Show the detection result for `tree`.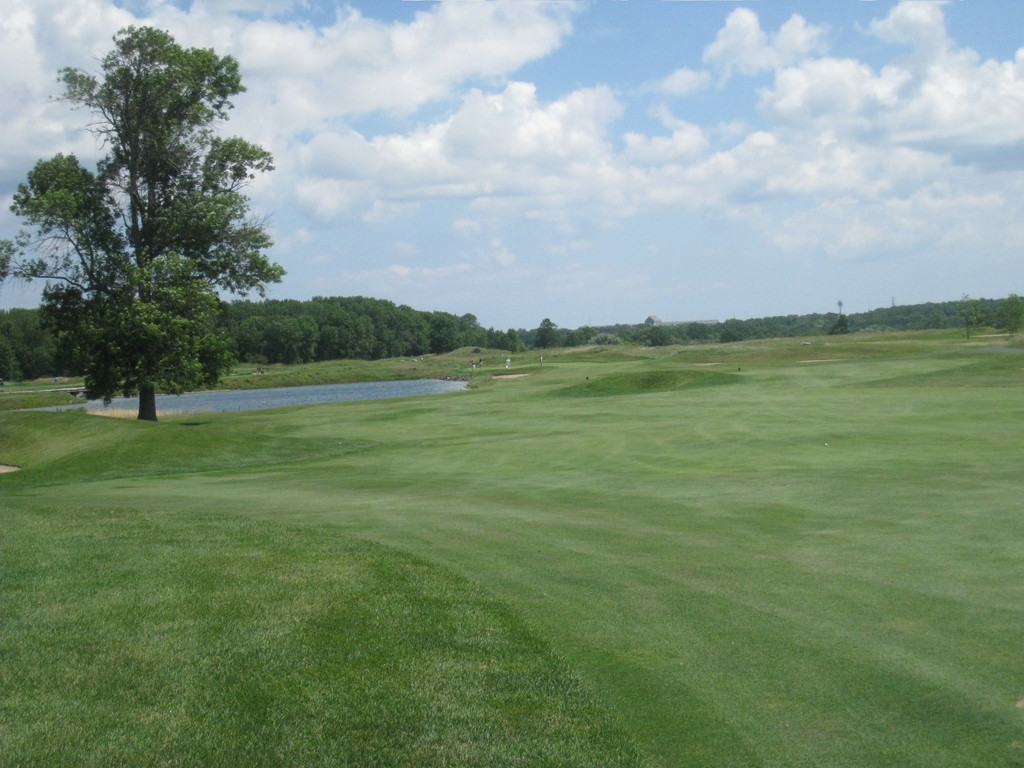
x1=466 y1=313 x2=503 y2=350.
